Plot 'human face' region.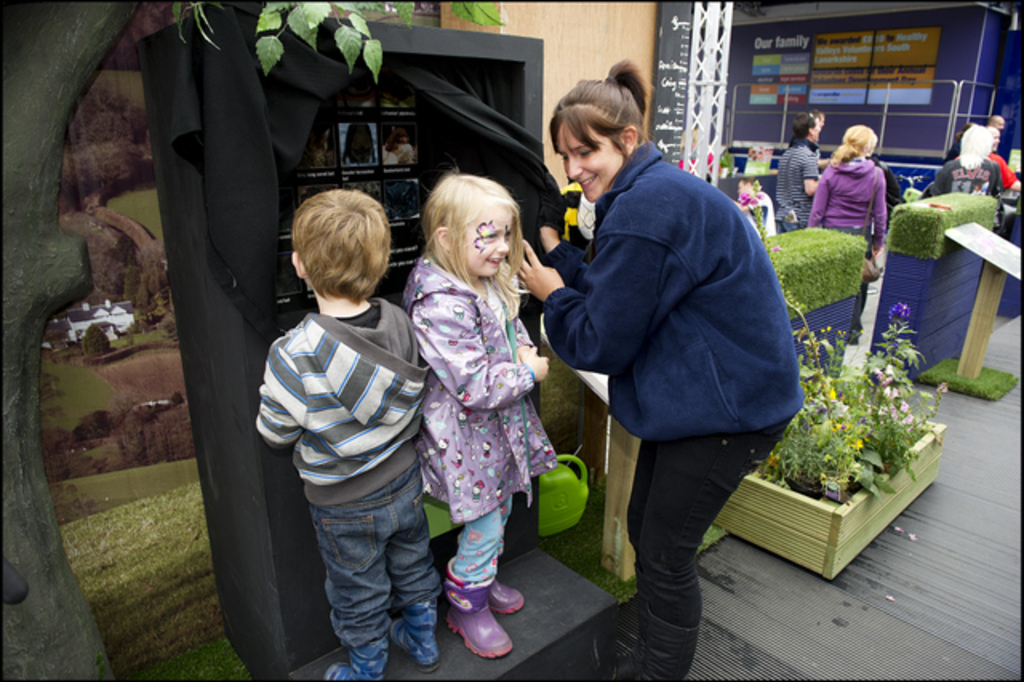
Plotted at bbox=[562, 126, 616, 197].
